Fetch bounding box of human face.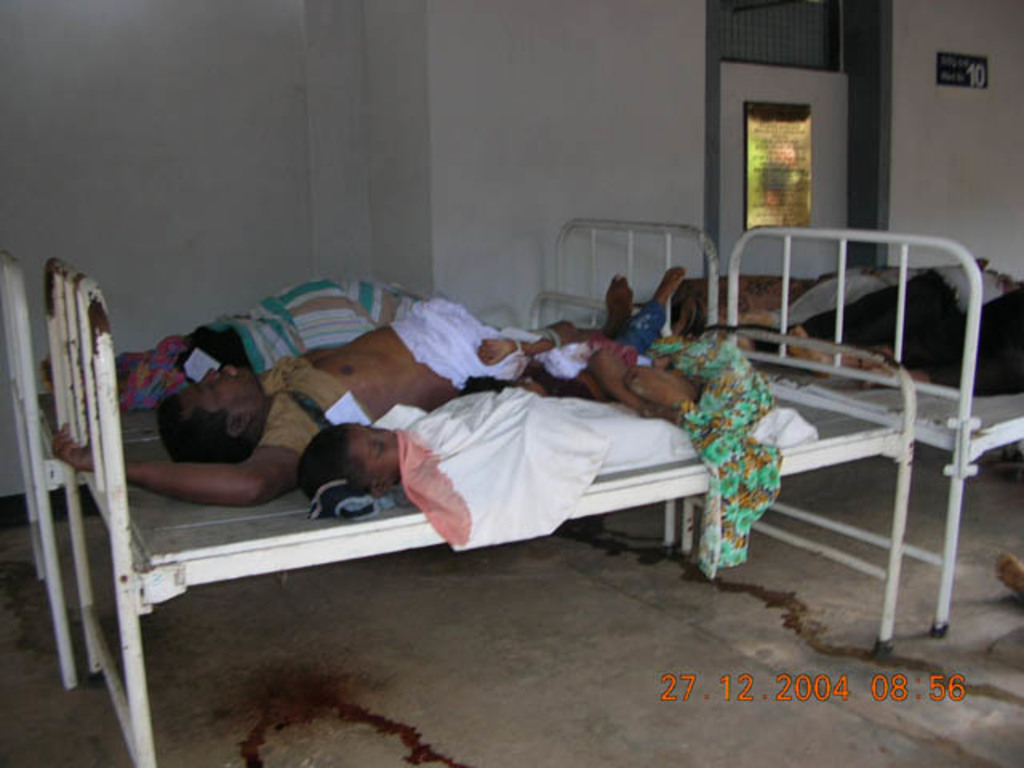
Bbox: locate(344, 422, 403, 472).
